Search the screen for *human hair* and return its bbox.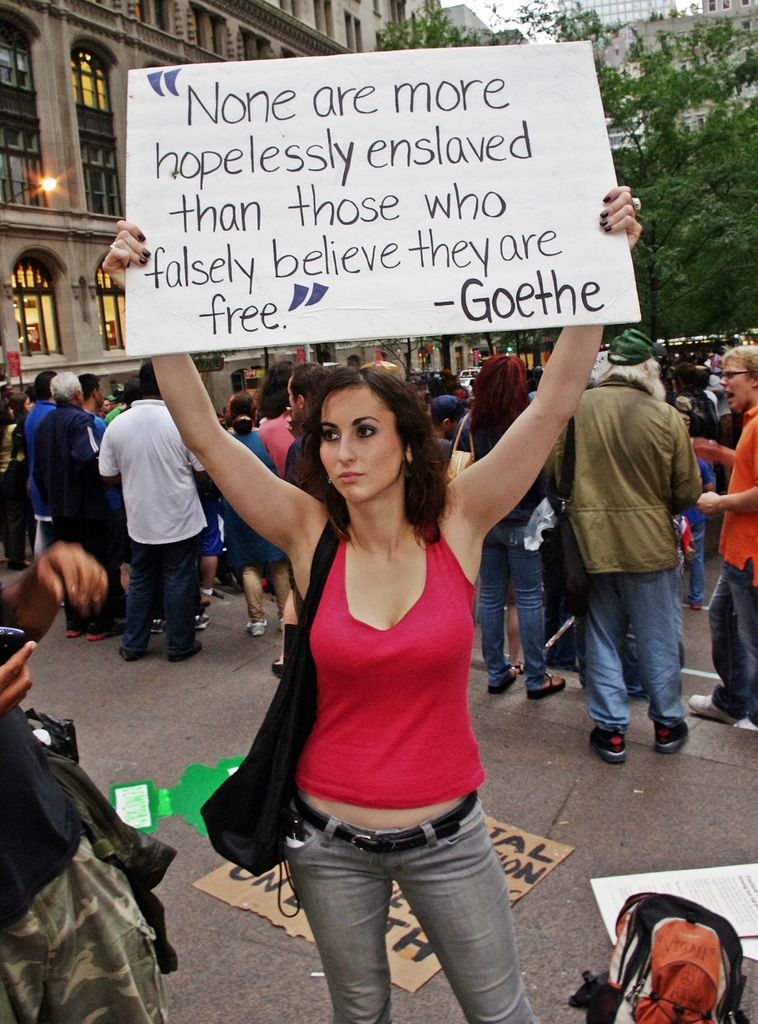
Found: select_region(606, 356, 662, 399).
